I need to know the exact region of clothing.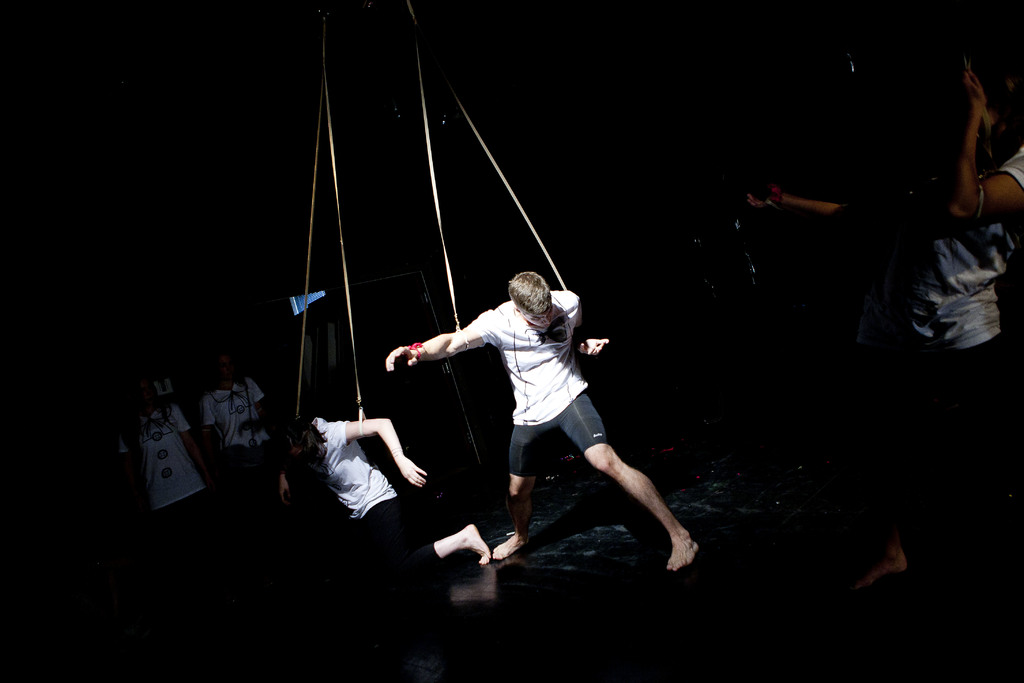
Region: <region>467, 281, 614, 483</region>.
